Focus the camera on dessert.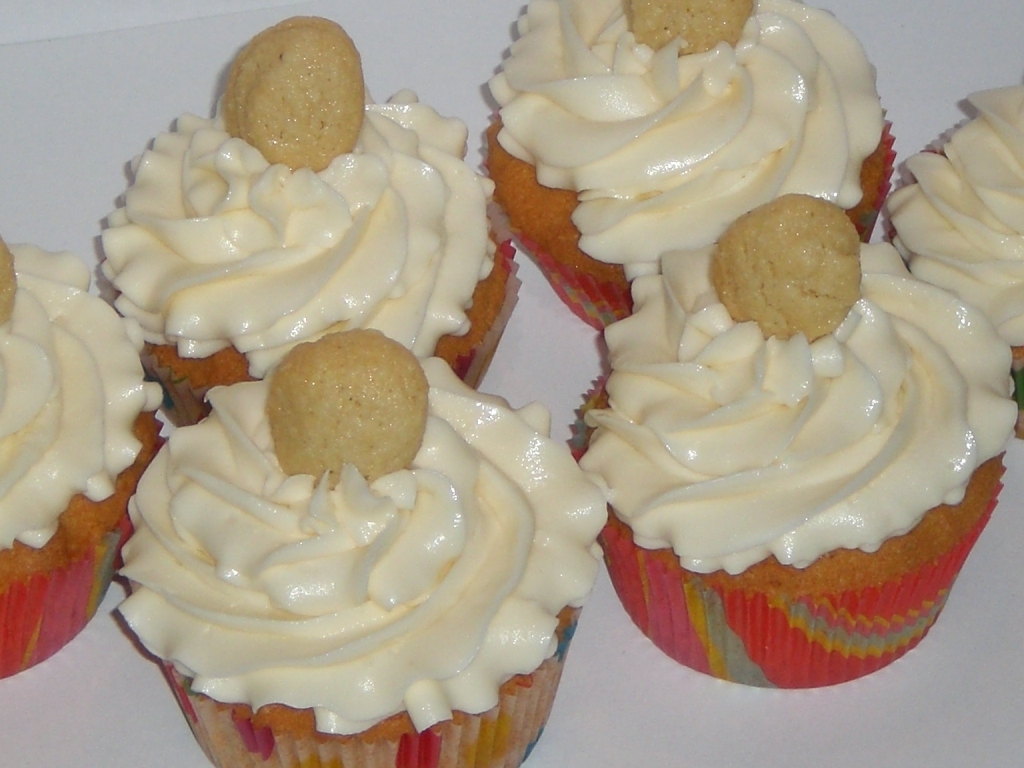
Focus region: 115/322/608/767.
